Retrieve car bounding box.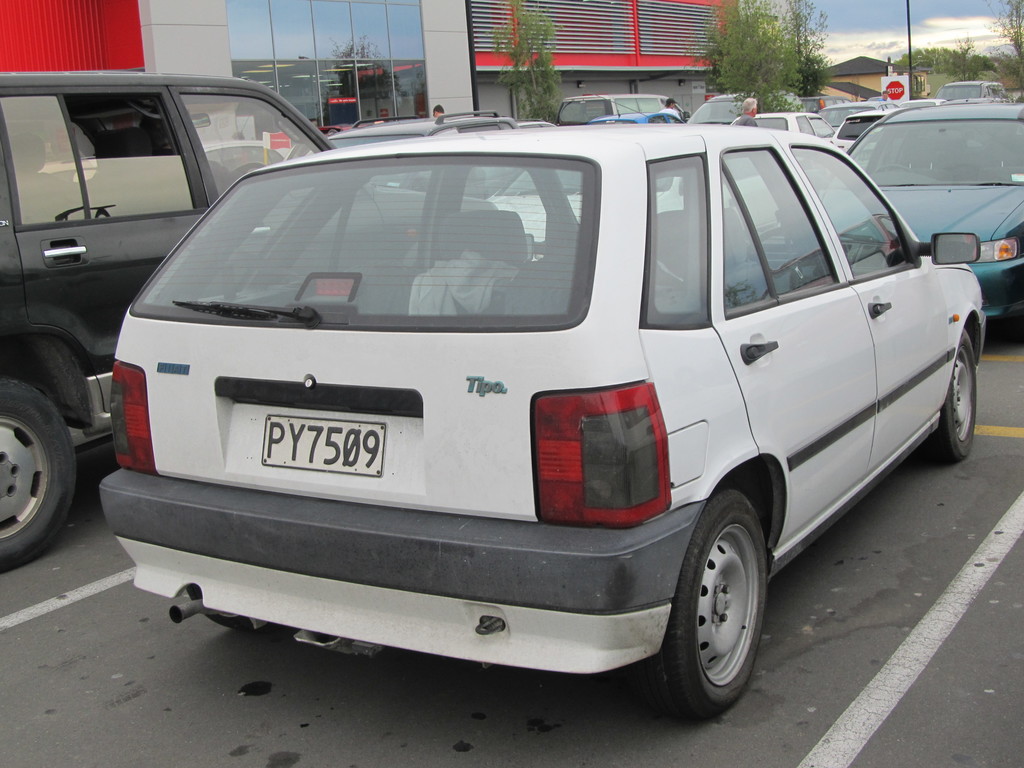
Bounding box: pyautogui.locateOnScreen(0, 74, 334, 577).
